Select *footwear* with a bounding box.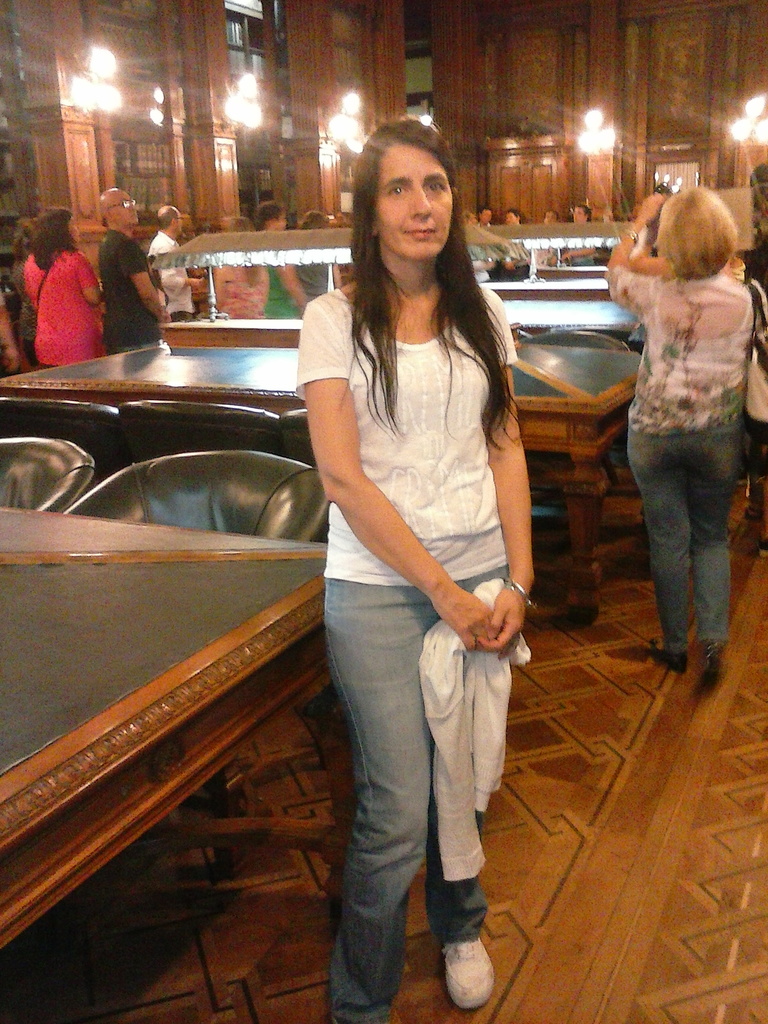
703, 639, 728, 691.
